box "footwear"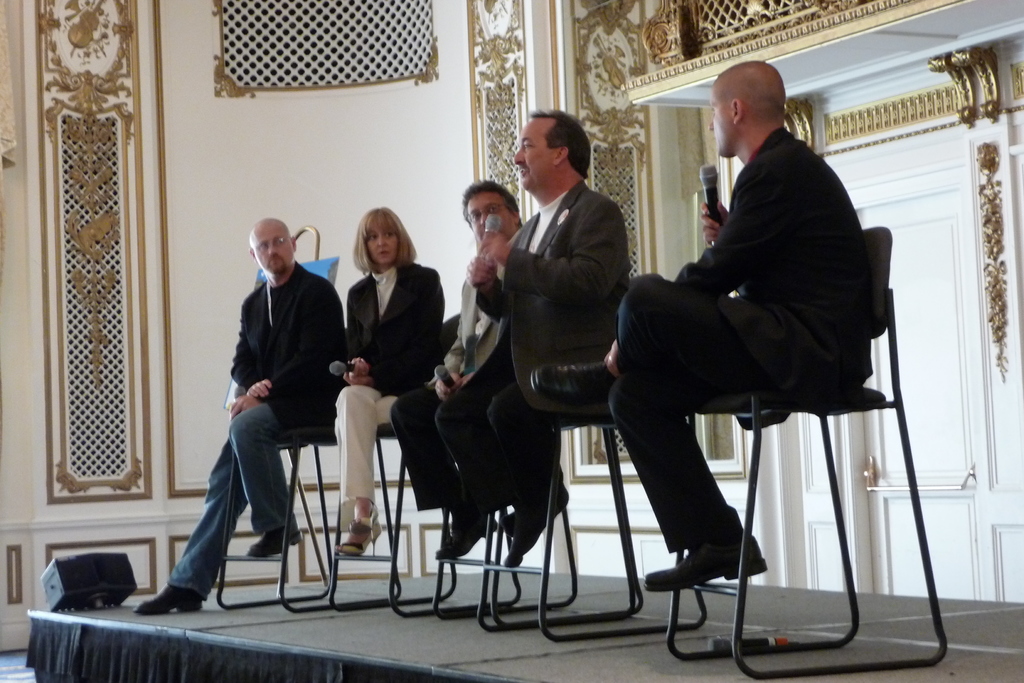
451/490/471/525
